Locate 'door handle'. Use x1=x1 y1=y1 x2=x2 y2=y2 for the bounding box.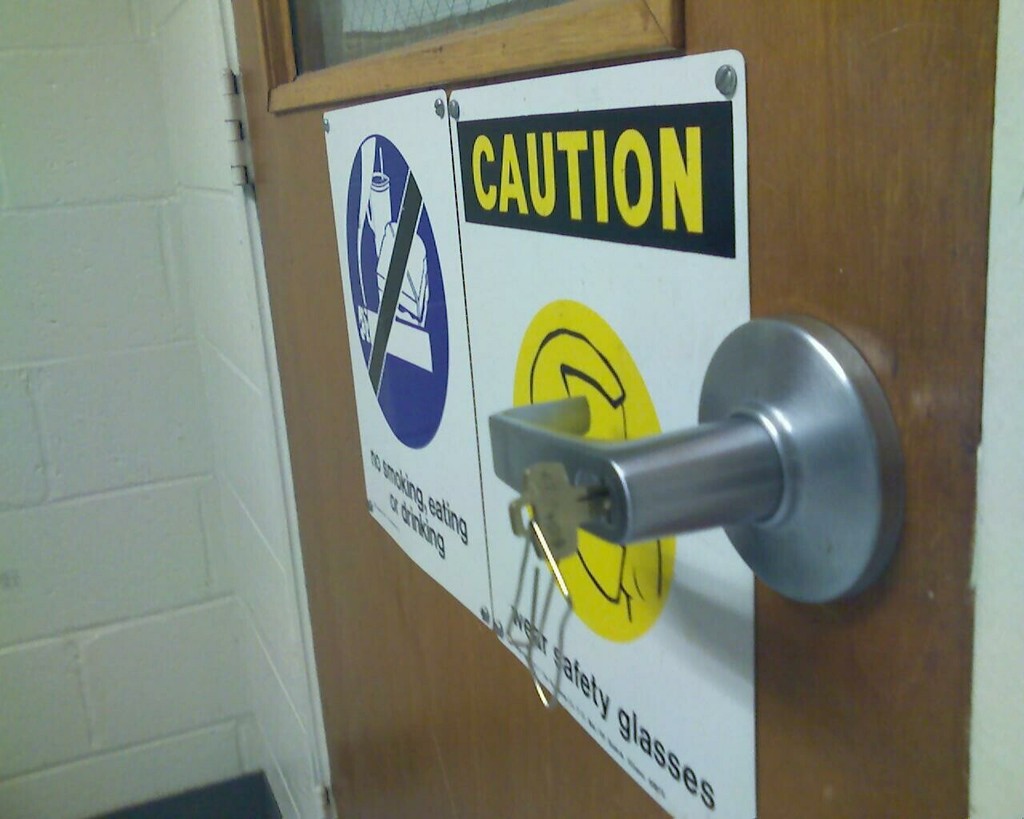
x1=487 y1=313 x2=908 y2=605.
